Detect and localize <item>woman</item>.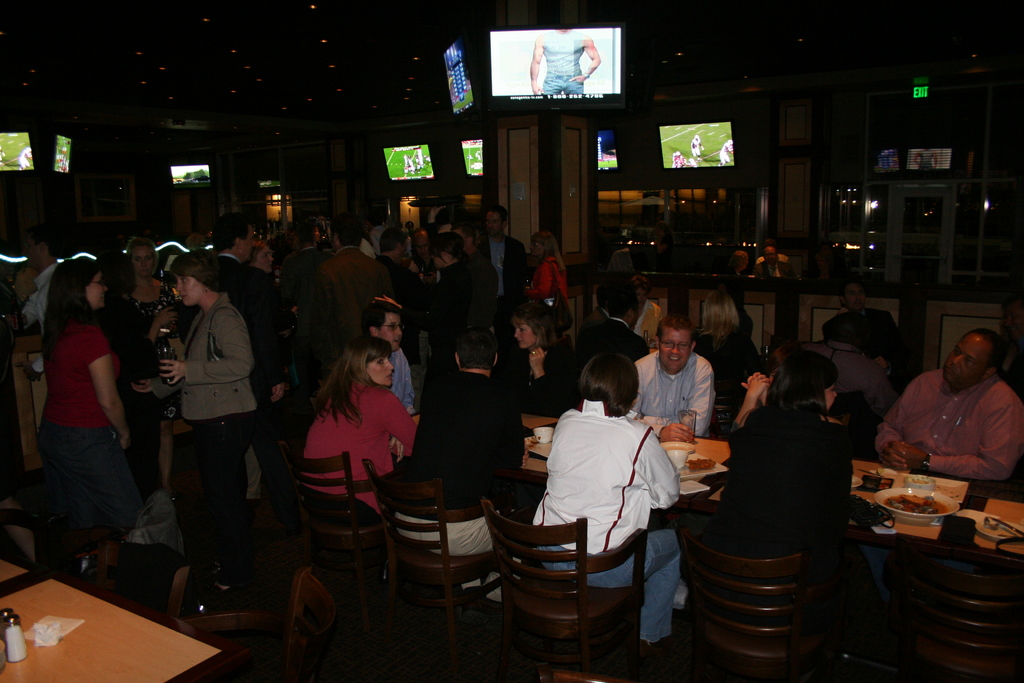
Localized at (x1=545, y1=340, x2=685, y2=612).
